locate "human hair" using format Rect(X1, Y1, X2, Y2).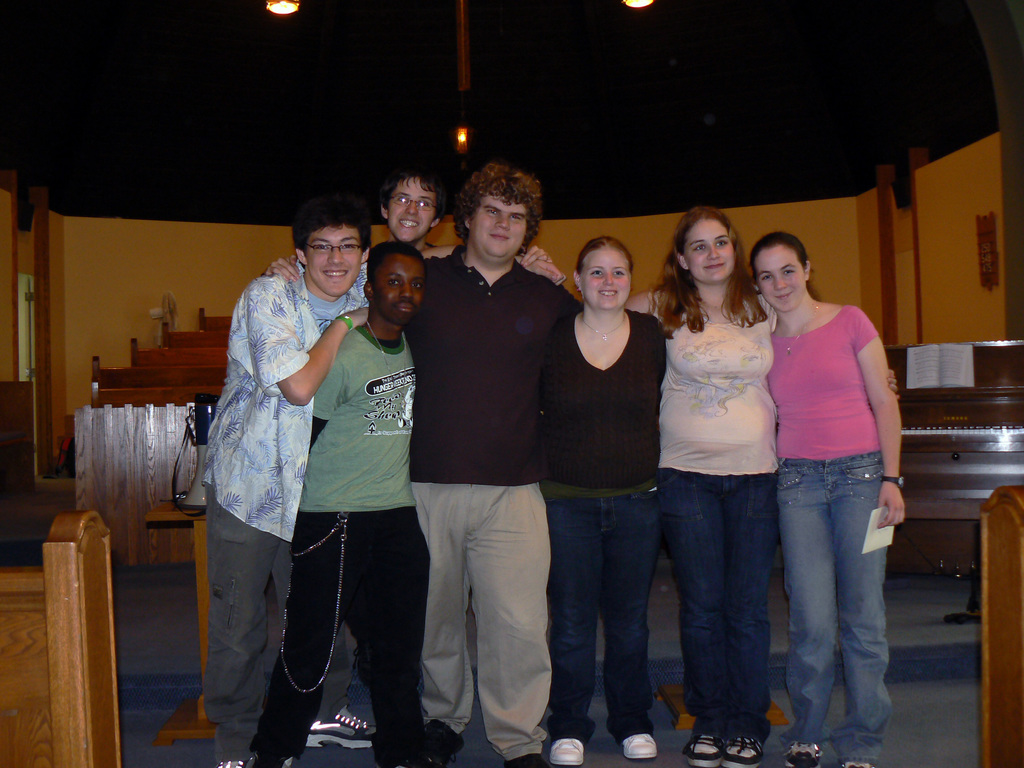
Rect(289, 188, 376, 253).
